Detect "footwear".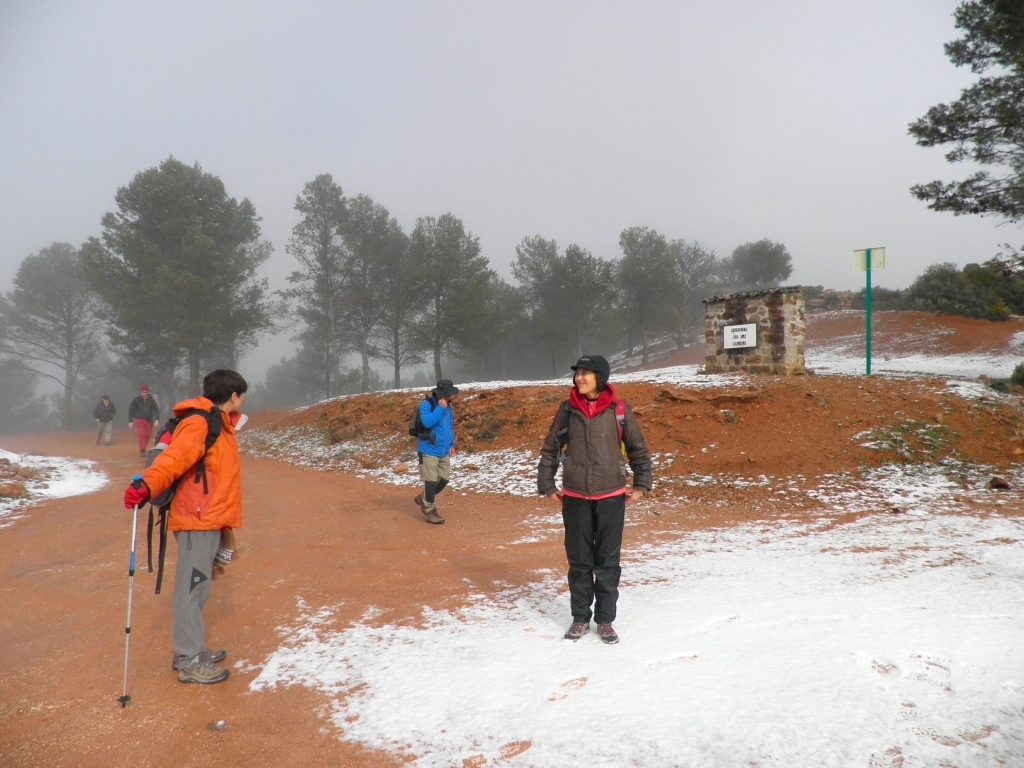
Detected at x1=174, y1=660, x2=225, y2=684.
